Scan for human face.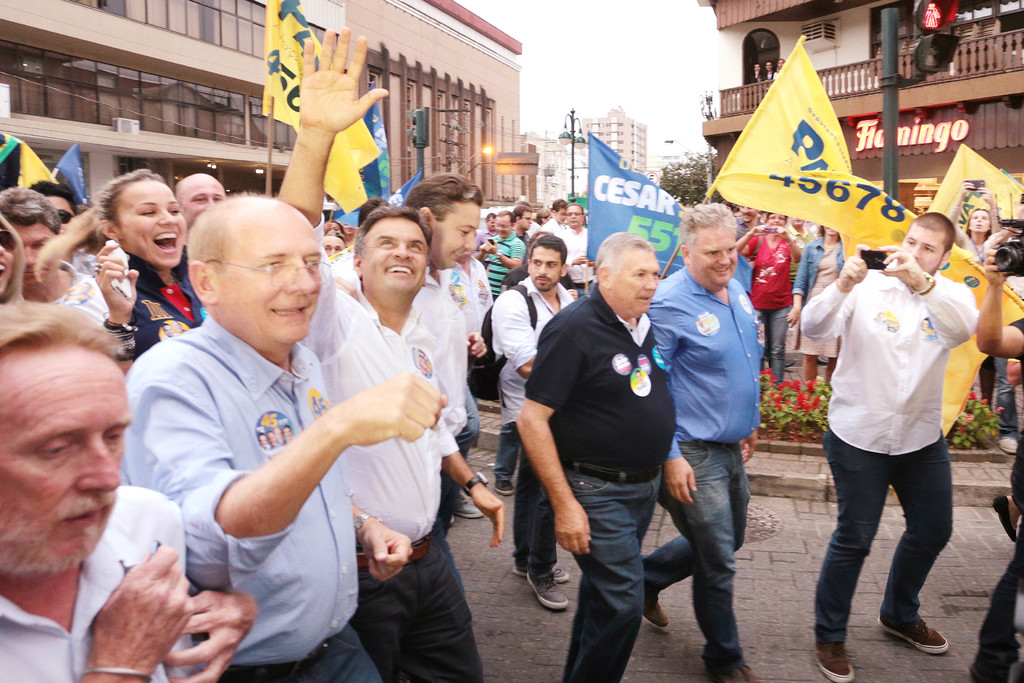
Scan result: bbox=[529, 245, 567, 292].
